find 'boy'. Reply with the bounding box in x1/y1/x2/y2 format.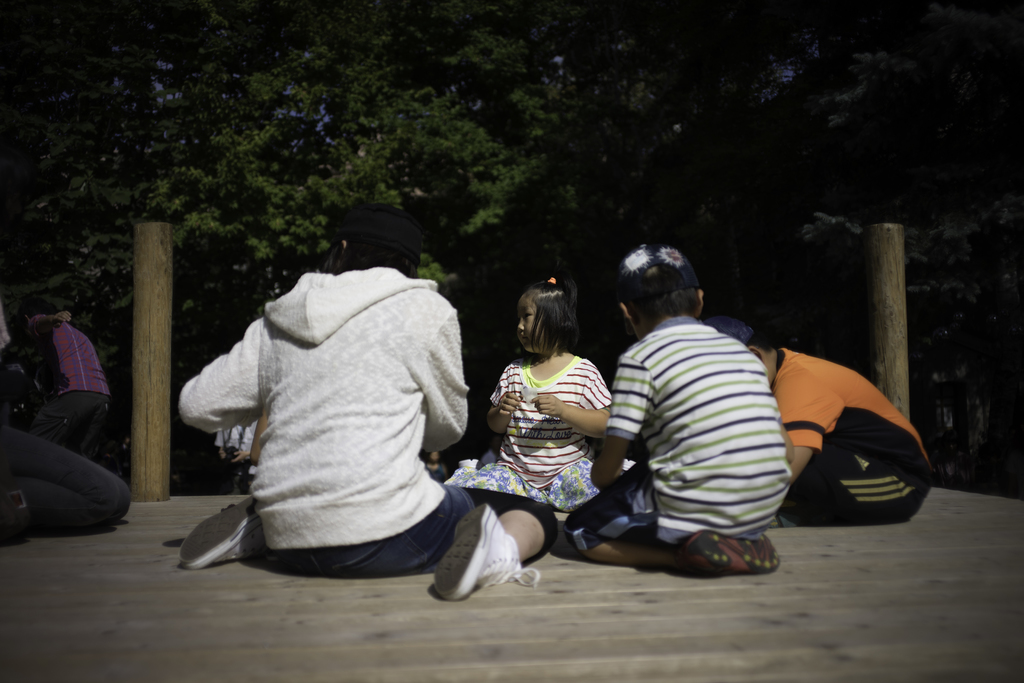
707/316/934/522.
